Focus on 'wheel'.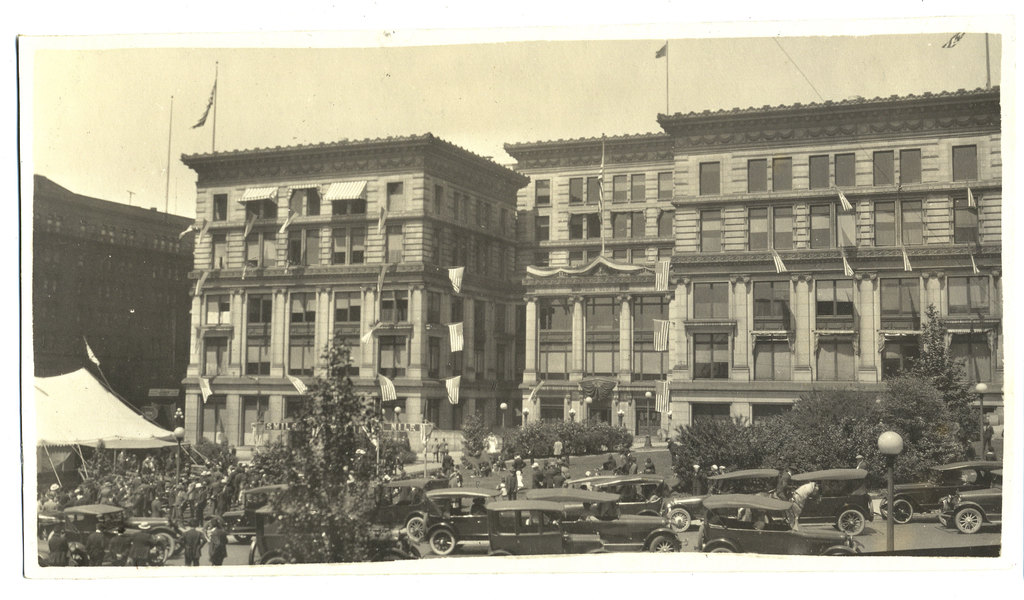
Focused at l=382, t=555, r=401, b=563.
